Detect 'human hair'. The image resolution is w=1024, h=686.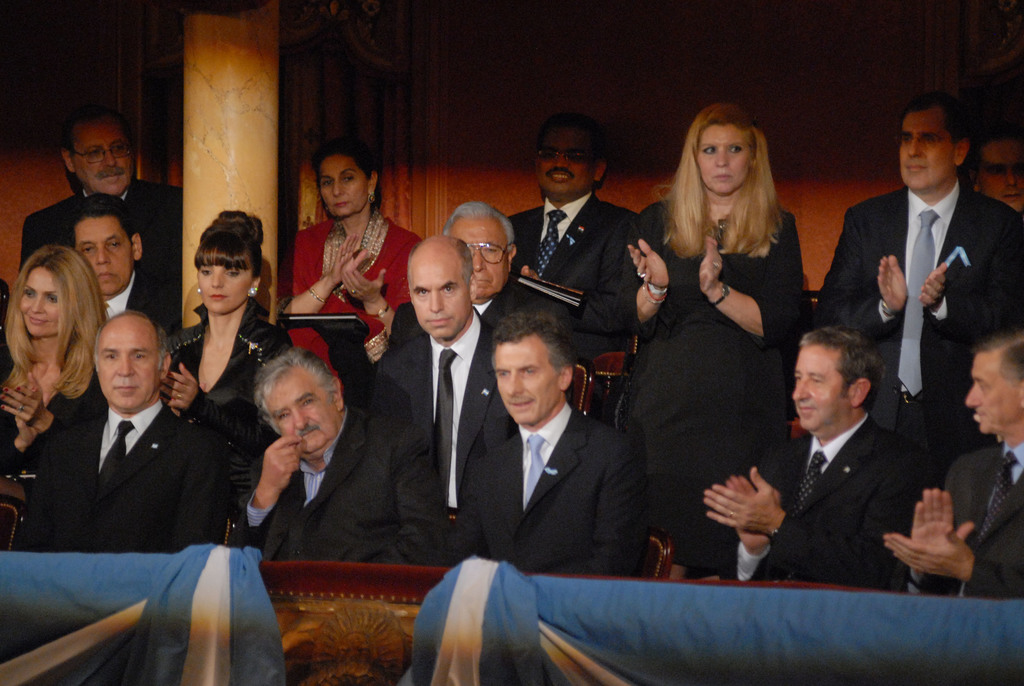
535 115 607 154.
